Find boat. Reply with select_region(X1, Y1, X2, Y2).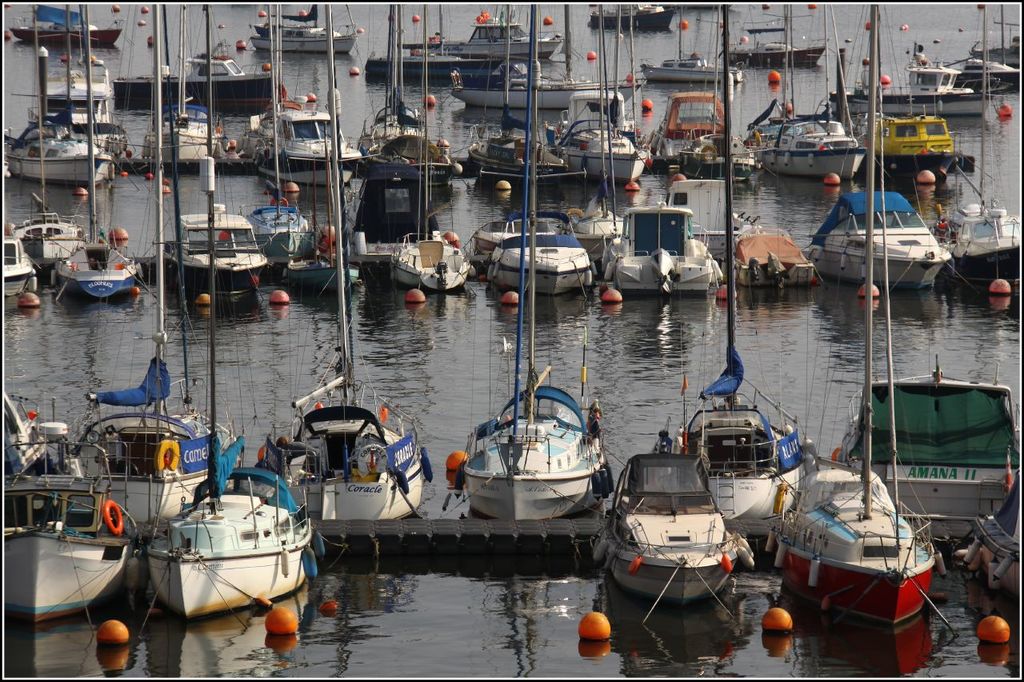
select_region(354, 0, 448, 164).
